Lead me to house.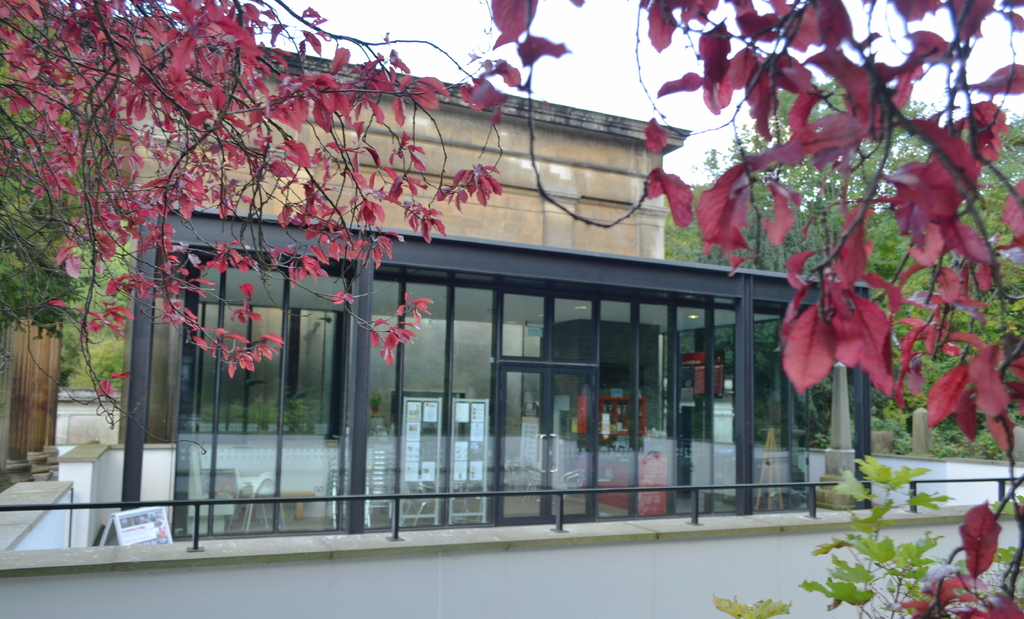
Lead to (4,13,218,567).
